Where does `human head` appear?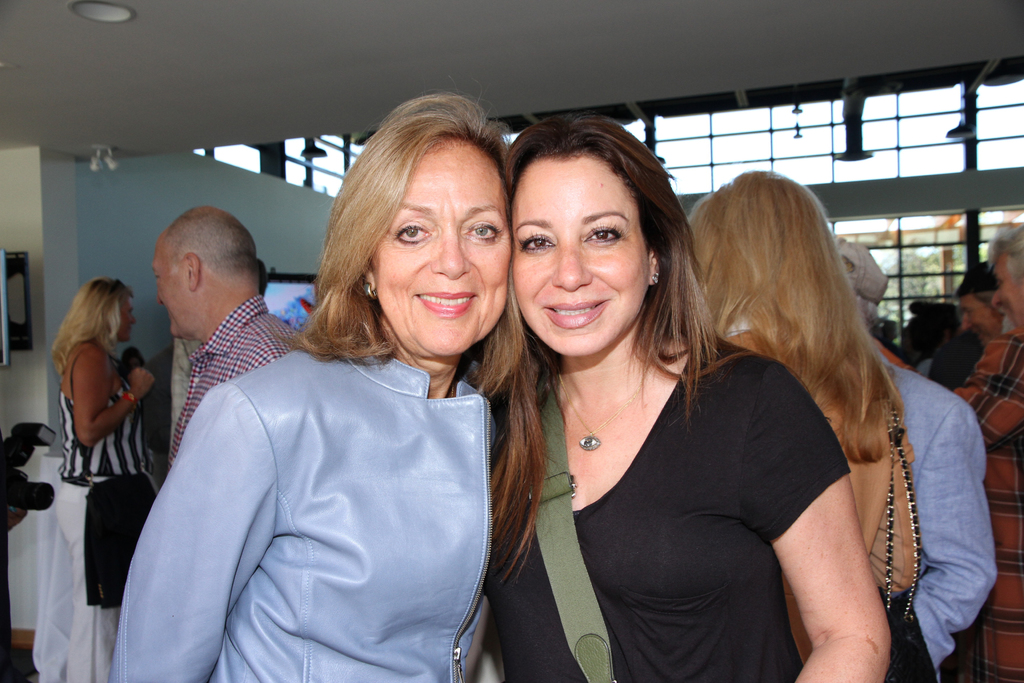
Appears at box(74, 277, 132, 346).
